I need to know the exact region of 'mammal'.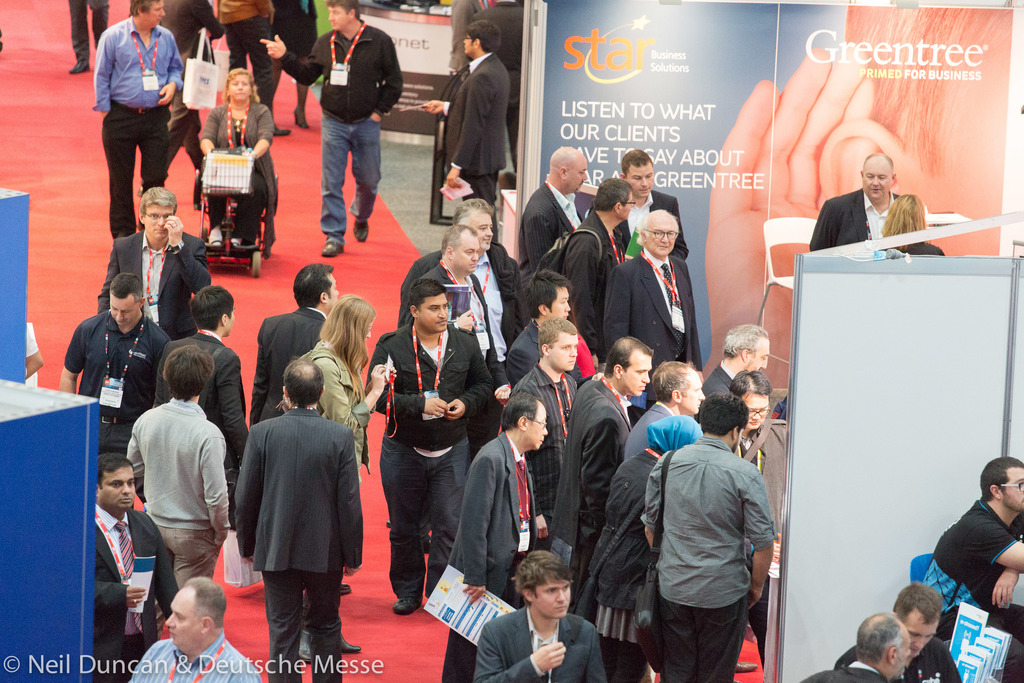
Region: (left=842, top=584, right=957, bottom=682).
